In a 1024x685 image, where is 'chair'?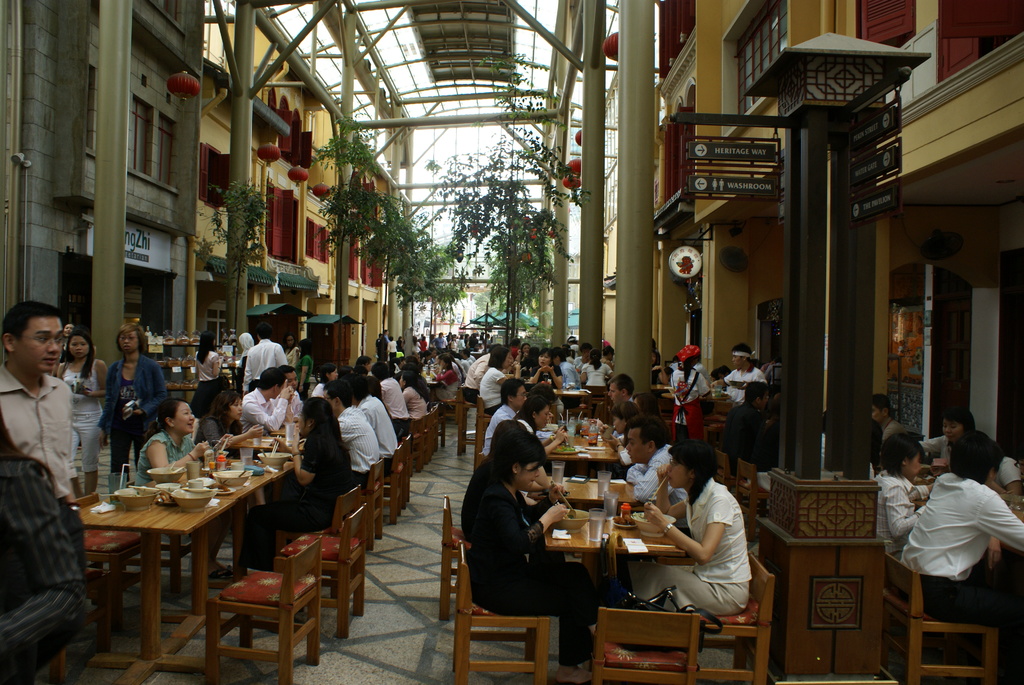
Rect(454, 387, 476, 455).
